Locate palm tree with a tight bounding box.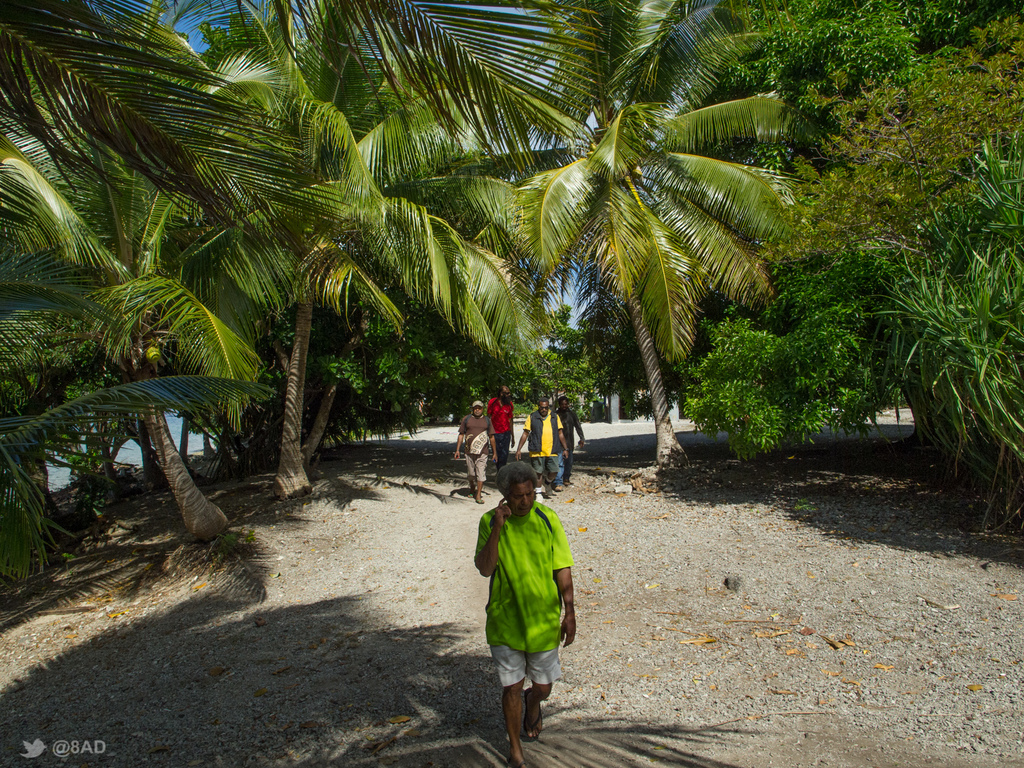
<region>521, 31, 746, 406</region>.
